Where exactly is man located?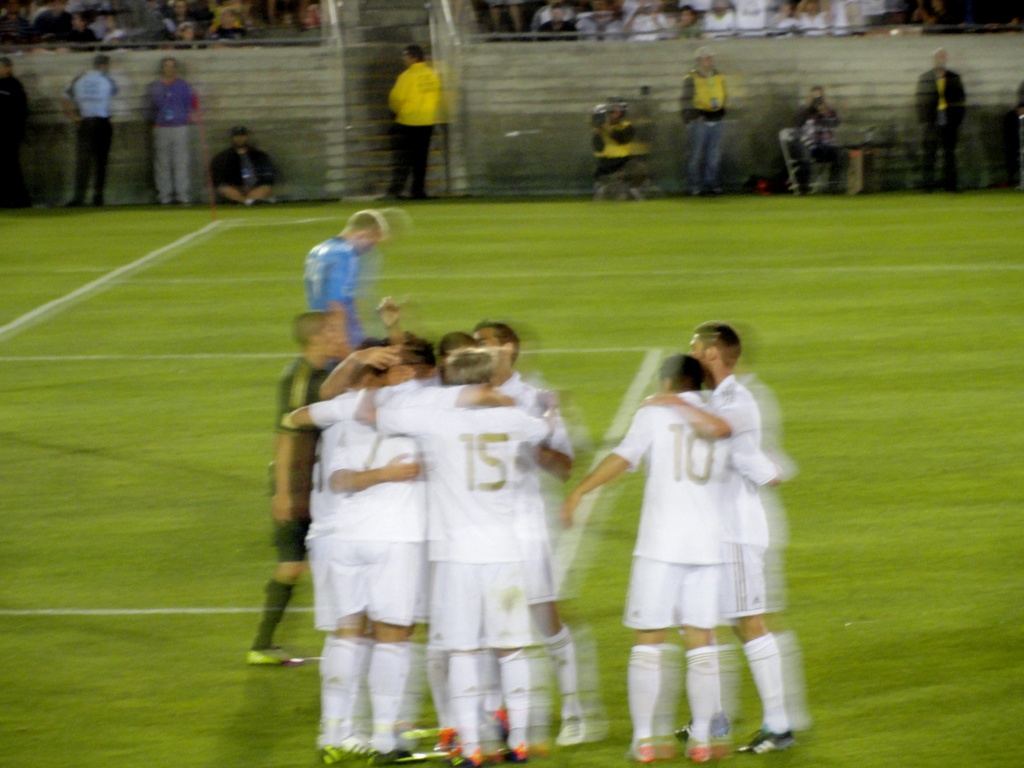
Its bounding box is [x1=292, y1=201, x2=394, y2=346].
